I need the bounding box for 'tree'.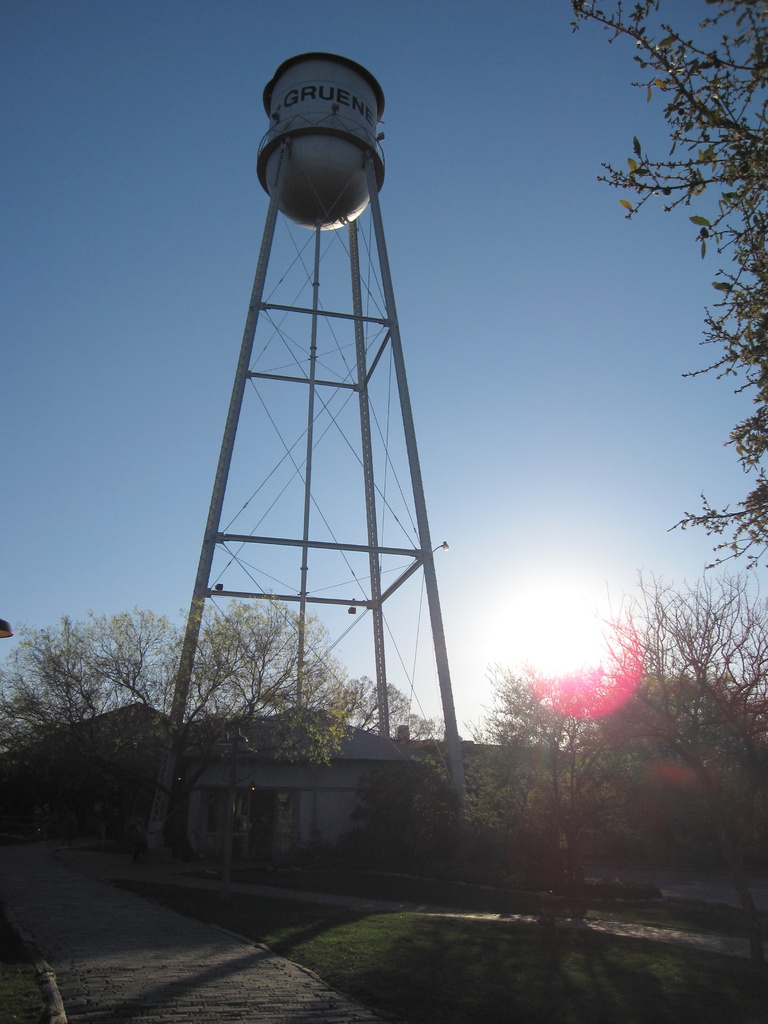
Here it is: detection(575, 561, 767, 965).
